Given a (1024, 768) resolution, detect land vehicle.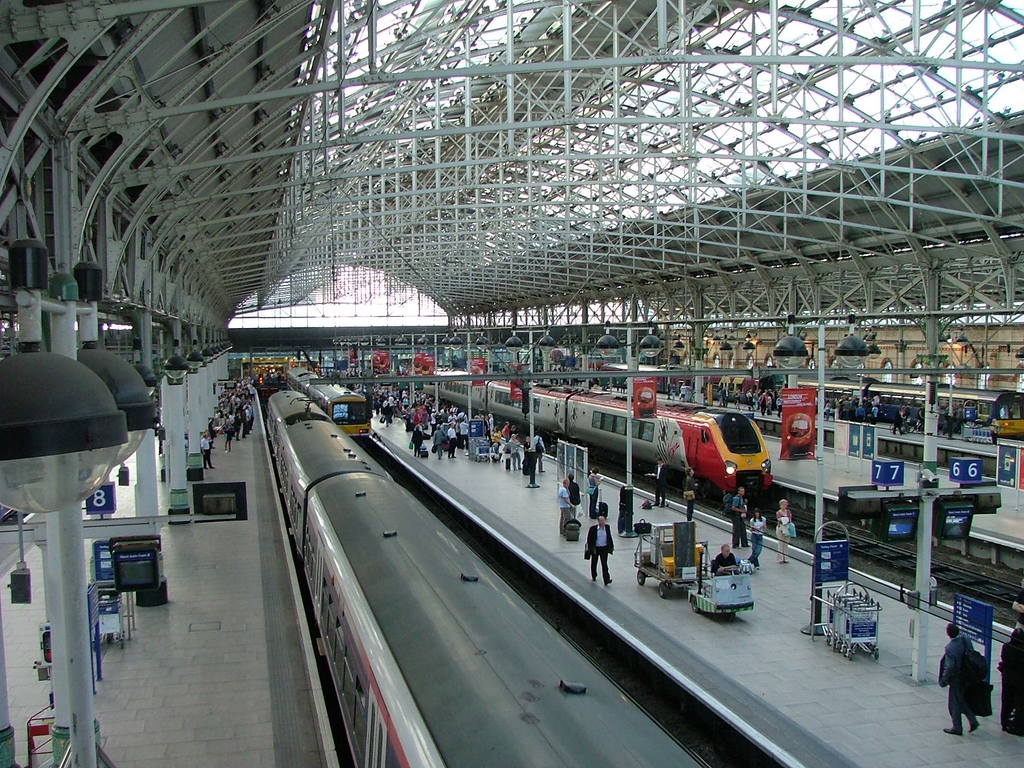
x1=428 y1=365 x2=781 y2=500.
